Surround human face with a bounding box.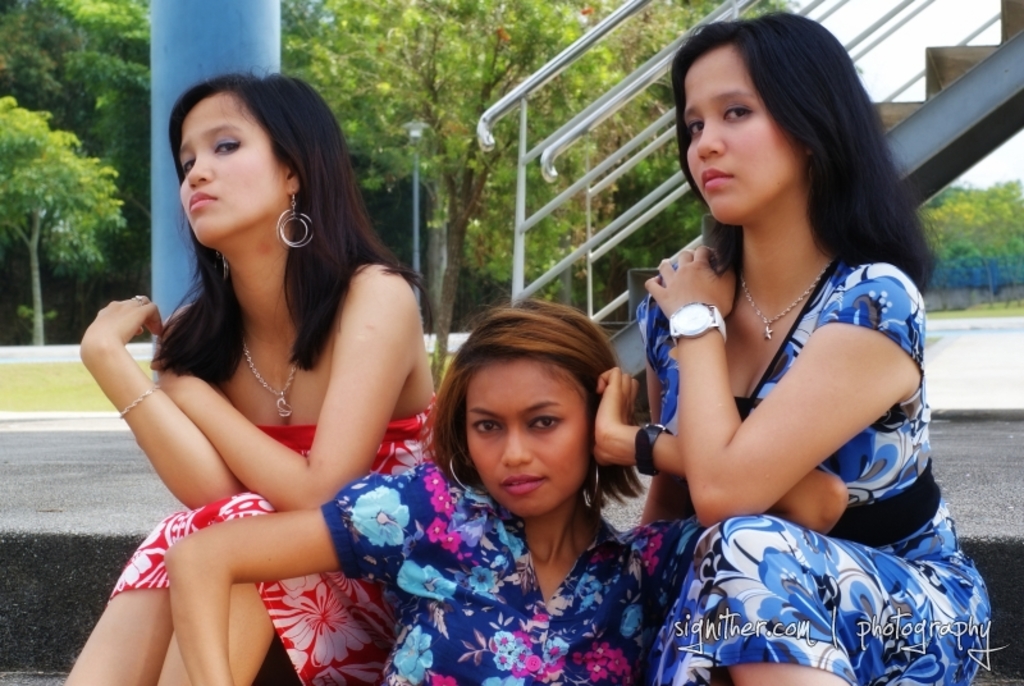
detection(465, 355, 589, 521).
